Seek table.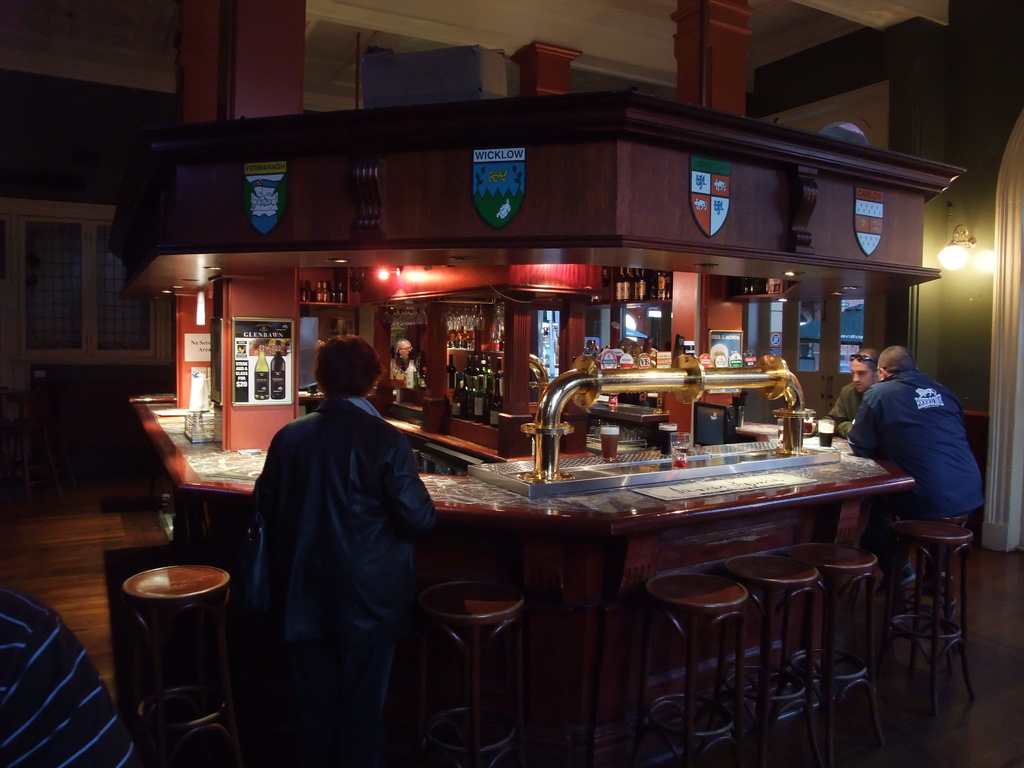
{"left": 129, "top": 389, "right": 922, "bottom": 767}.
